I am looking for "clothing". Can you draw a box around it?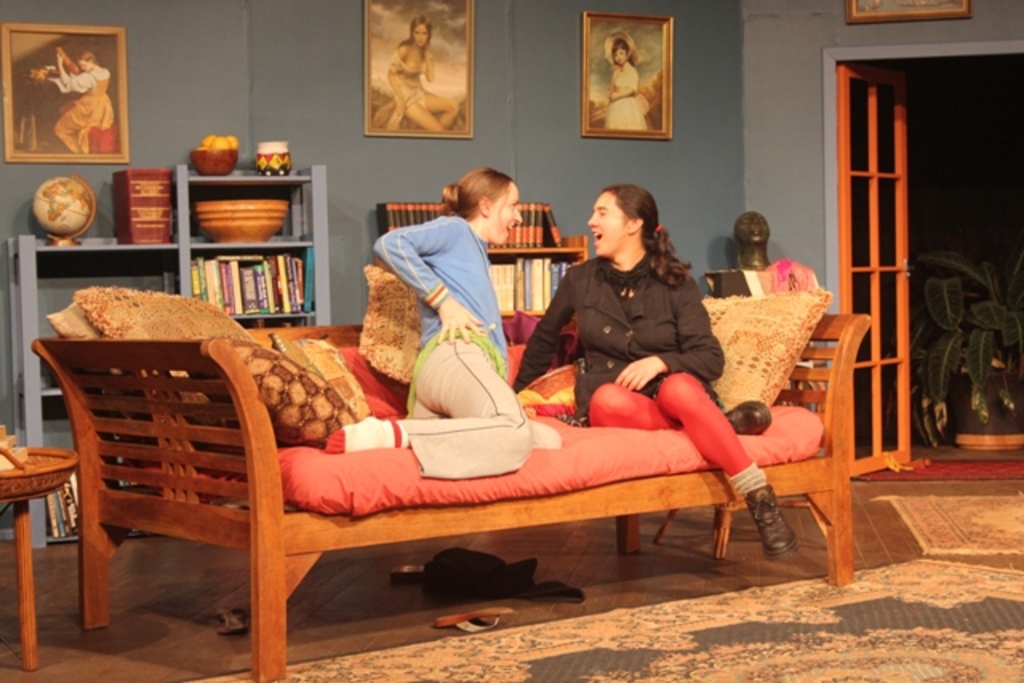
Sure, the bounding box is box=[45, 64, 110, 160].
